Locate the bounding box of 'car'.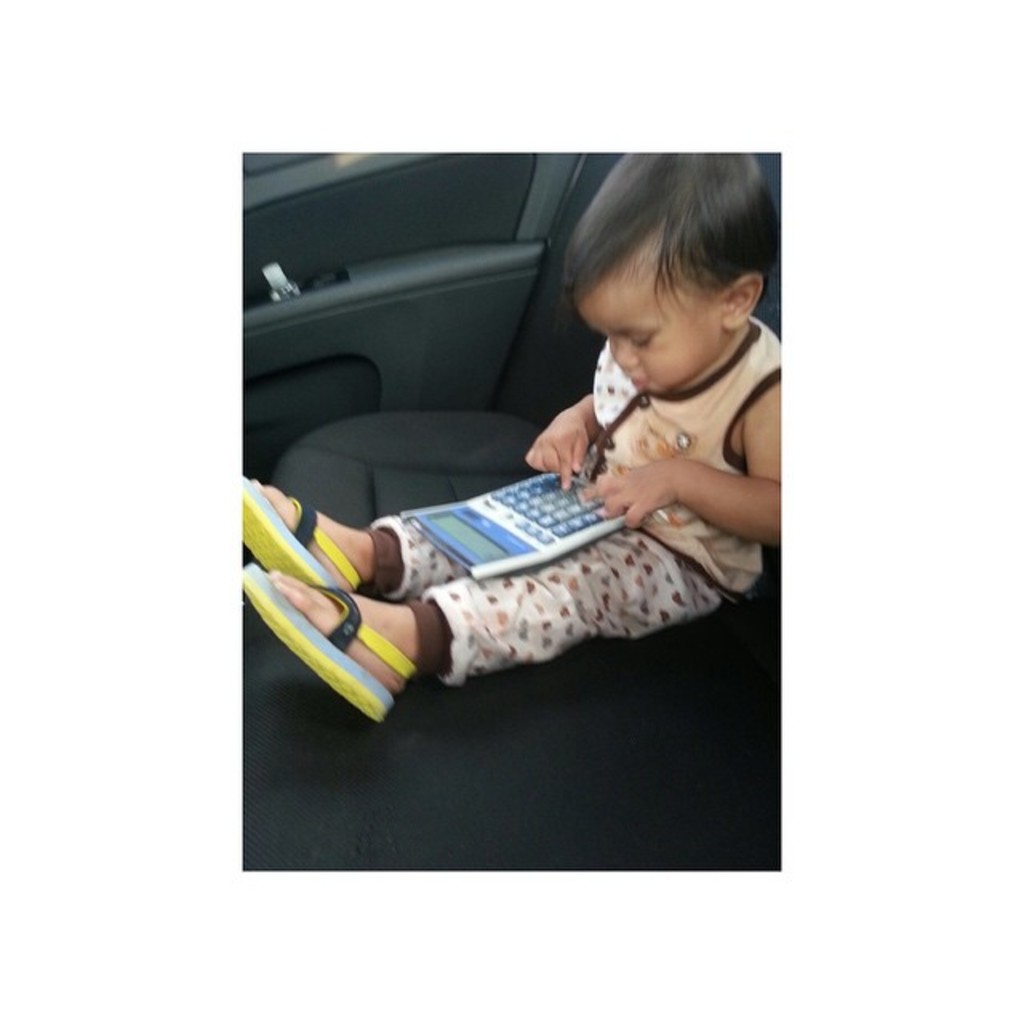
Bounding box: bbox=[234, 155, 781, 867].
